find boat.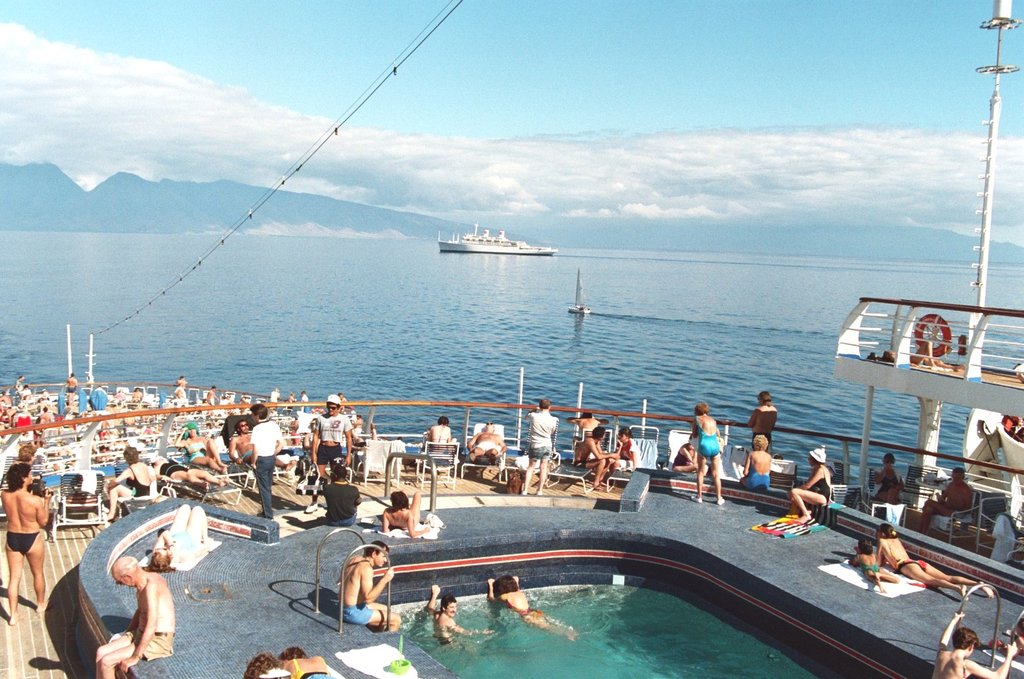
(x1=0, y1=0, x2=1021, y2=678).
